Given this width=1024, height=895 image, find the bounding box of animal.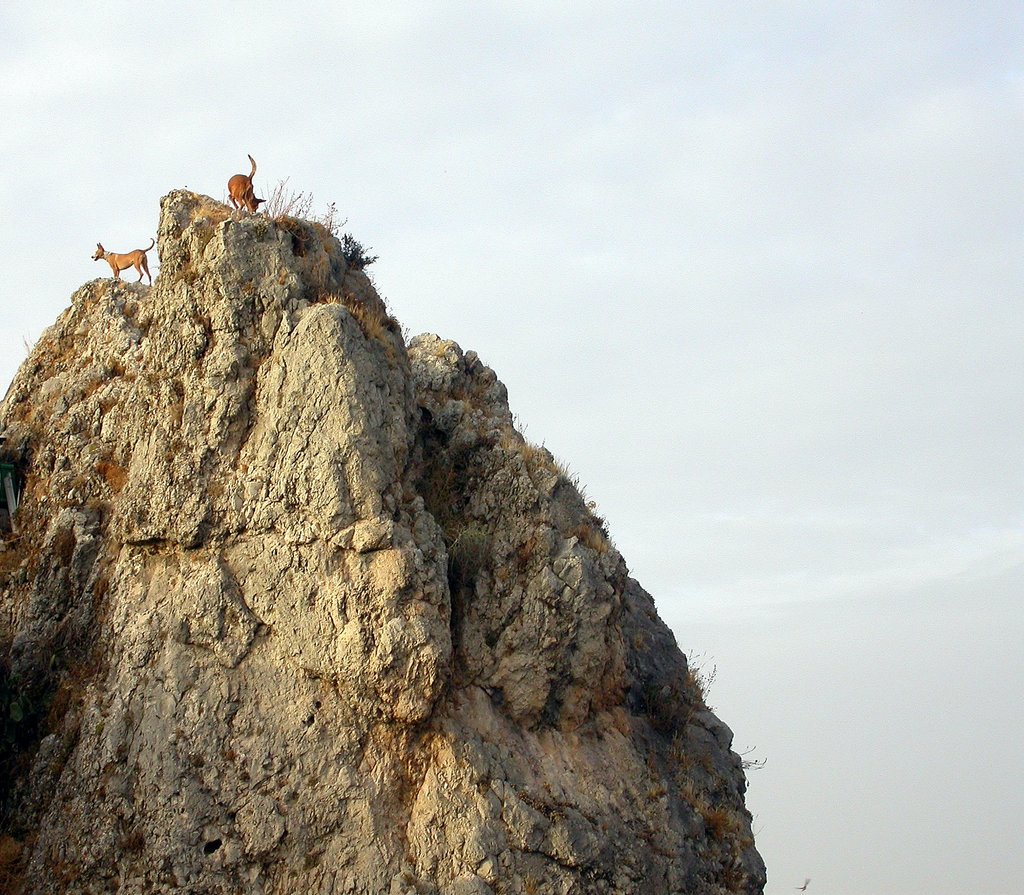
[left=226, top=147, right=272, bottom=216].
